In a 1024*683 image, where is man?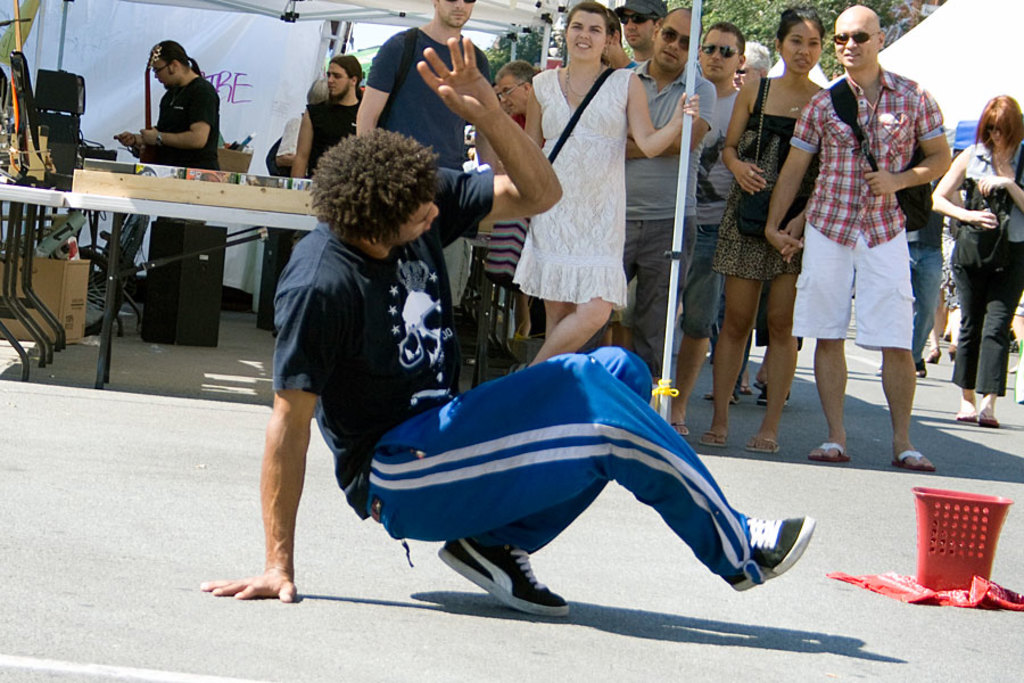
727:38:770:90.
